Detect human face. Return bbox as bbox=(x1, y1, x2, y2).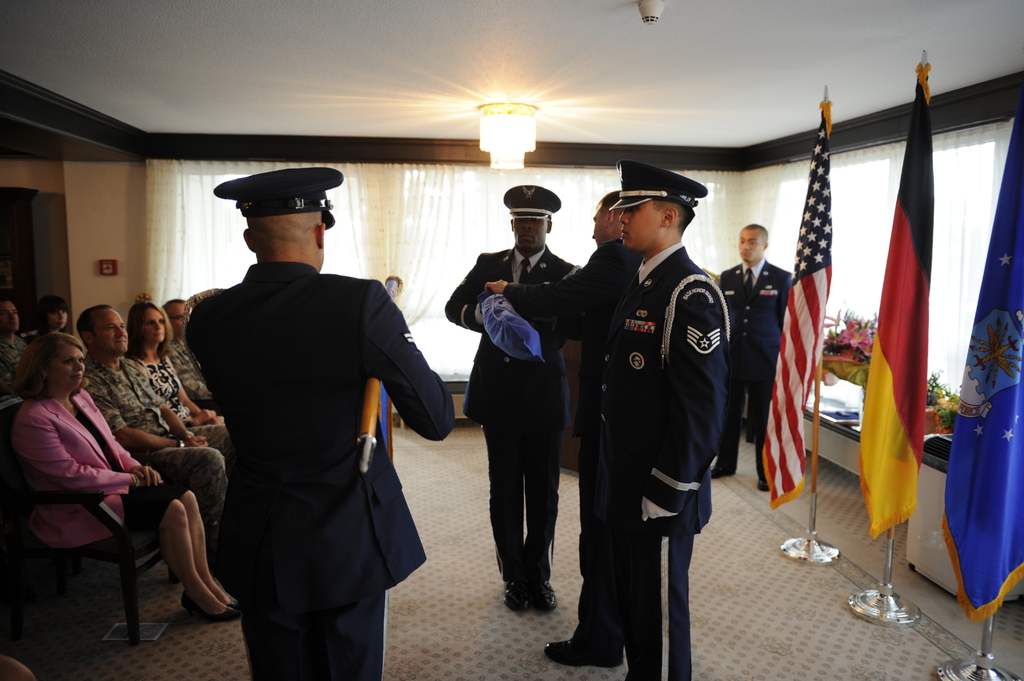
bbox=(4, 301, 19, 323).
